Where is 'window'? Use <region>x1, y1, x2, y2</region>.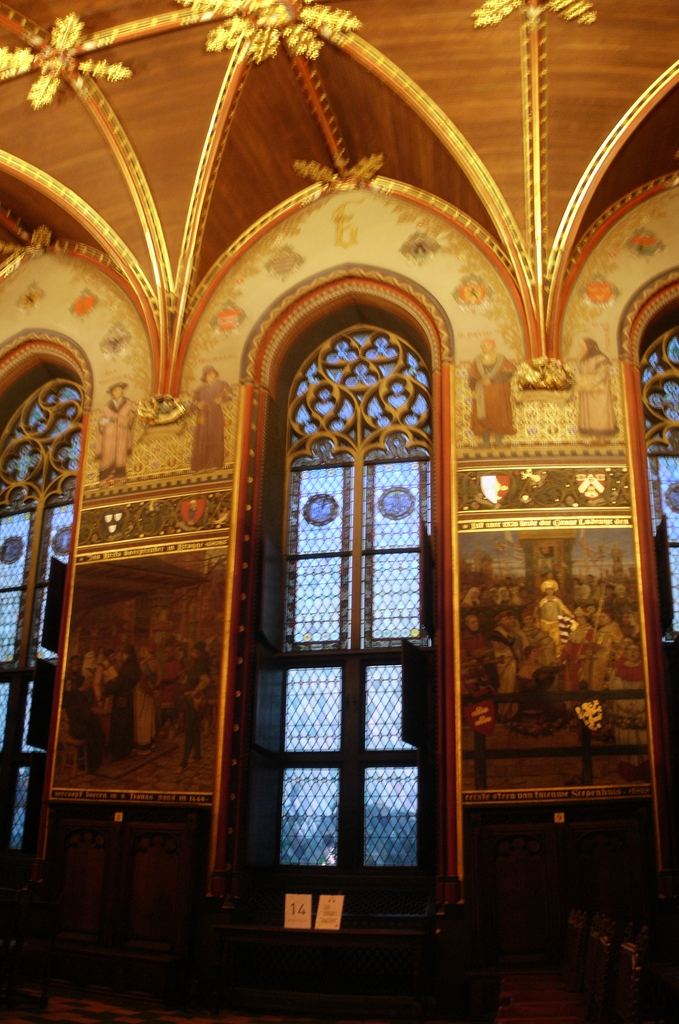
<region>639, 319, 678, 636</region>.
